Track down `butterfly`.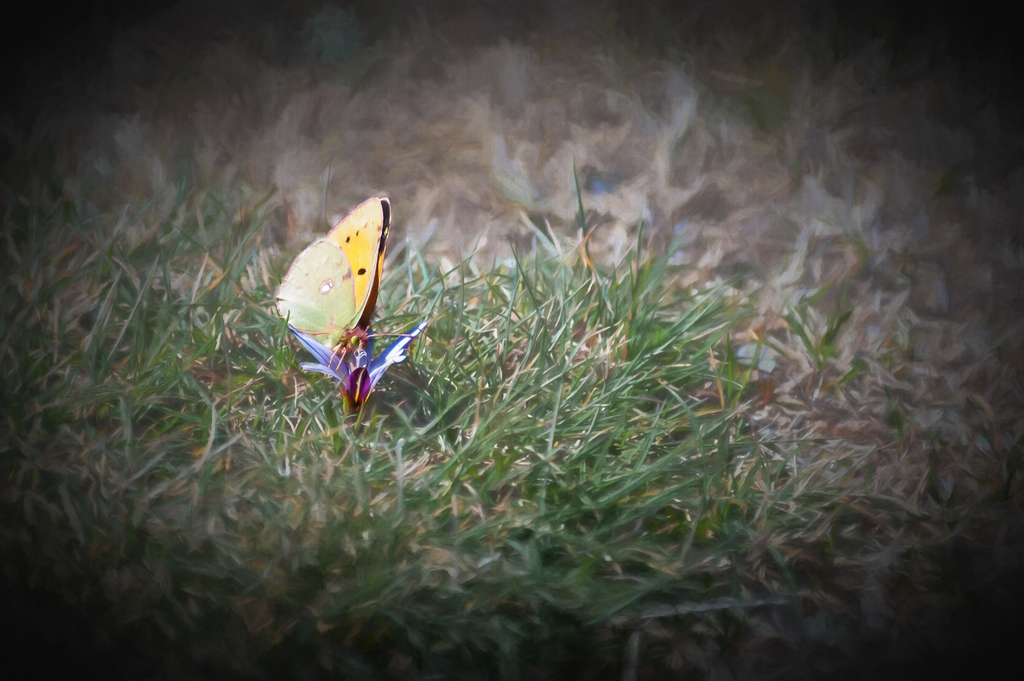
Tracked to x1=271 y1=185 x2=408 y2=413.
